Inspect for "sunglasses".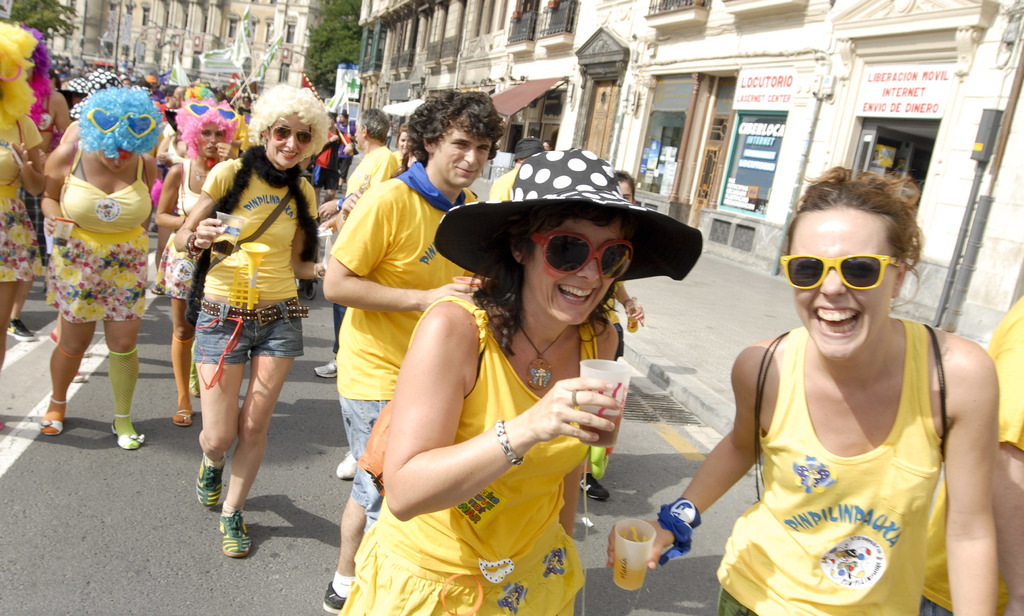
Inspection: [270, 124, 317, 144].
